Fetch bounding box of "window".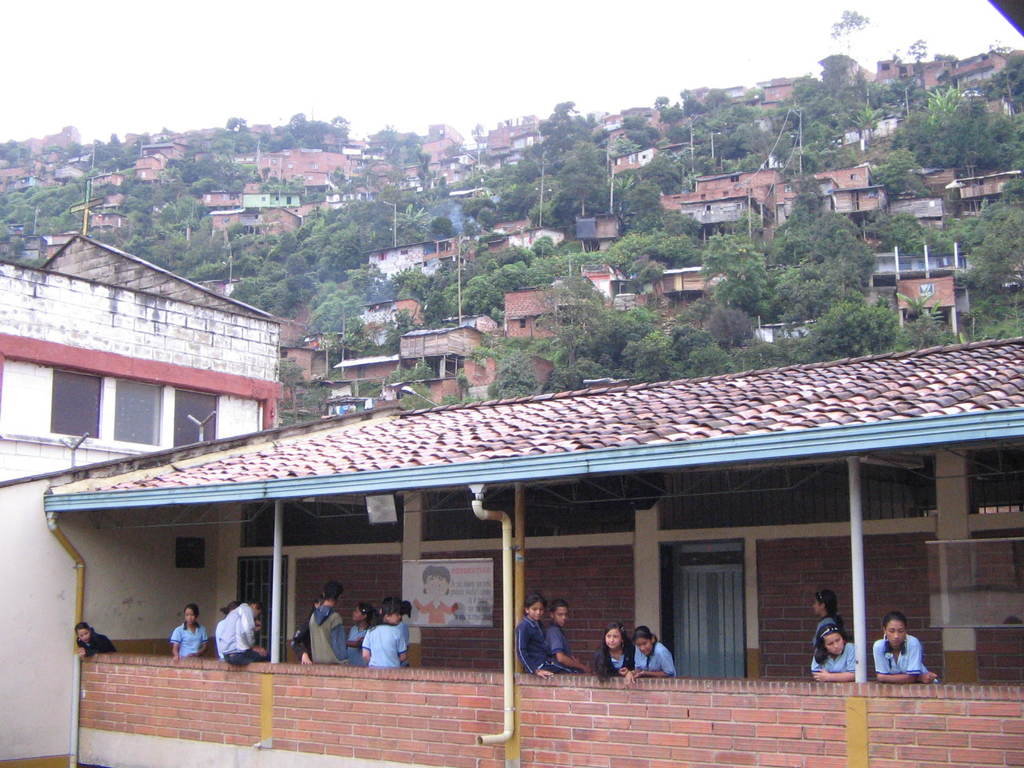
Bbox: <box>672,518,763,673</box>.
